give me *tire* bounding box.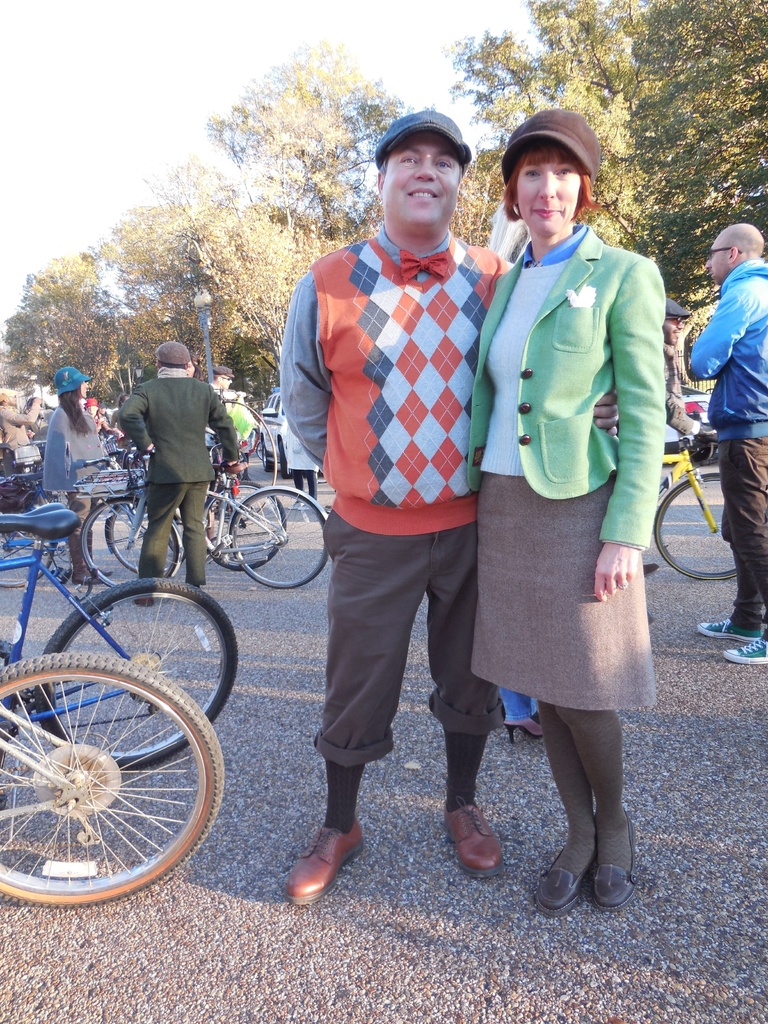
(left=255, top=441, right=264, bottom=462).
